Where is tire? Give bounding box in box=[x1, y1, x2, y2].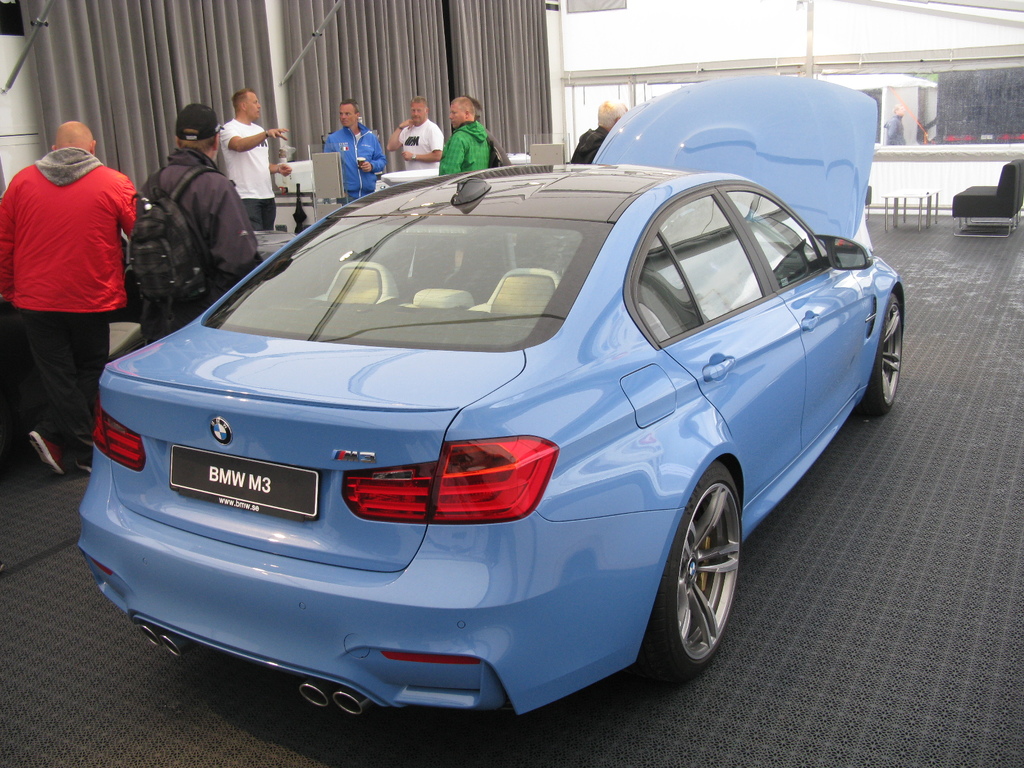
box=[637, 468, 753, 701].
